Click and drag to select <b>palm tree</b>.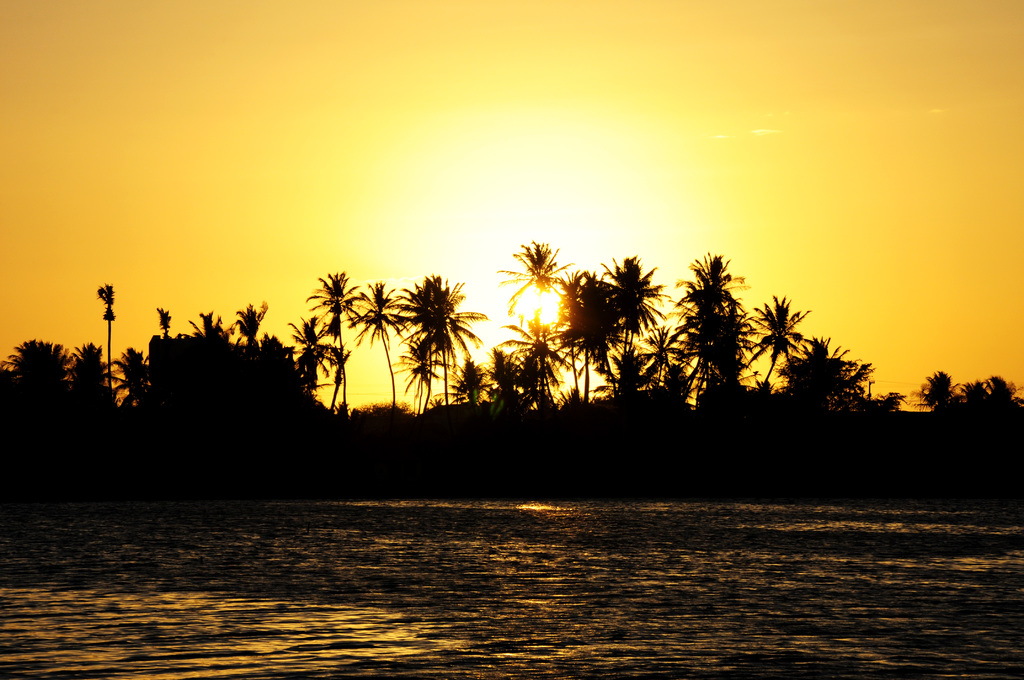
Selection: bbox=(351, 278, 419, 413).
